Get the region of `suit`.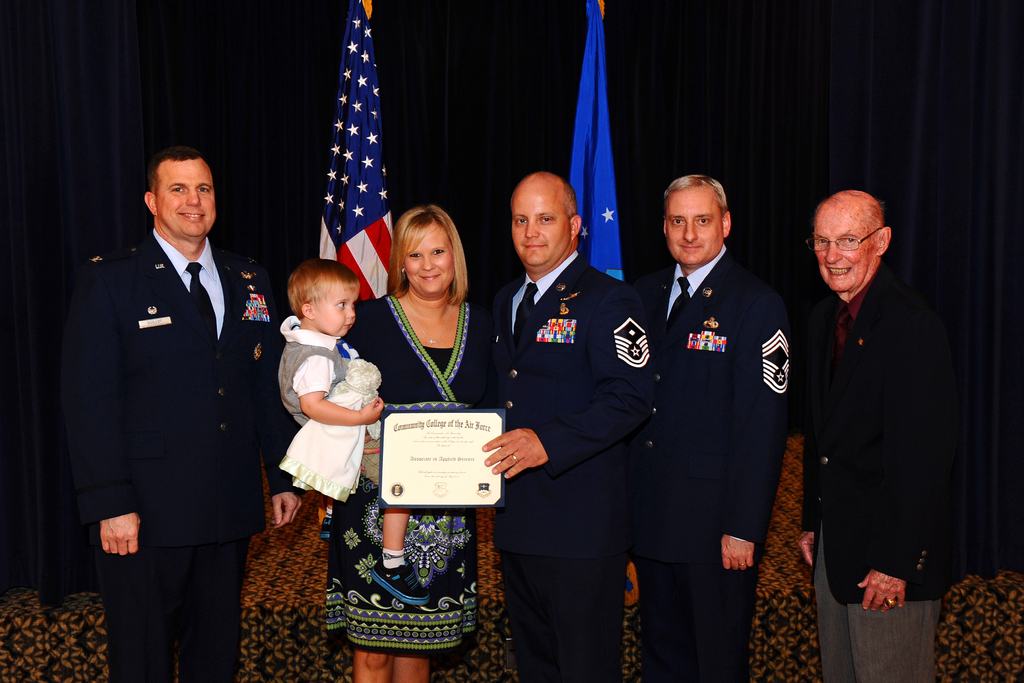
796, 253, 985, 682.
